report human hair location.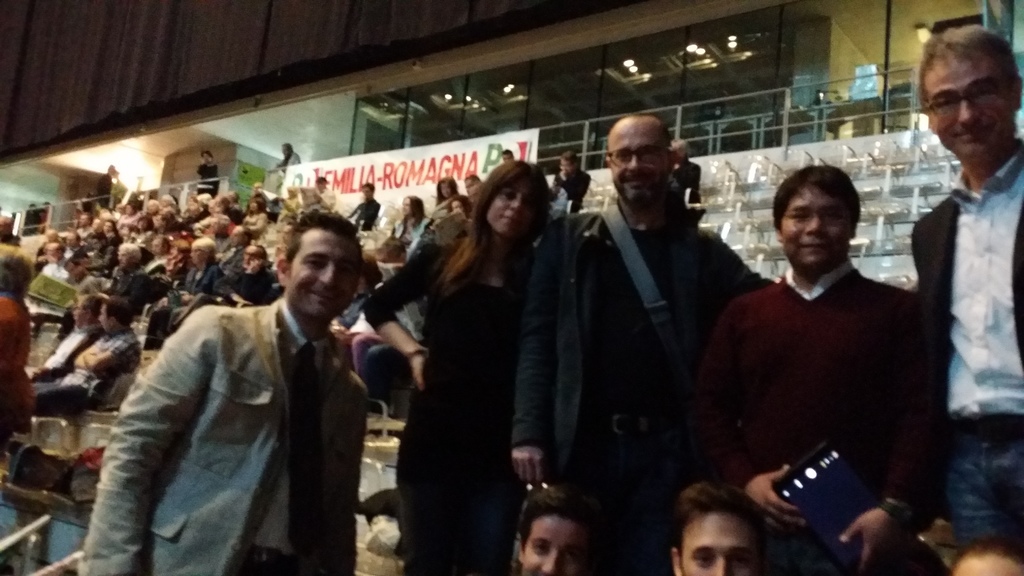
Report: box(362, 182, 375, 196).
